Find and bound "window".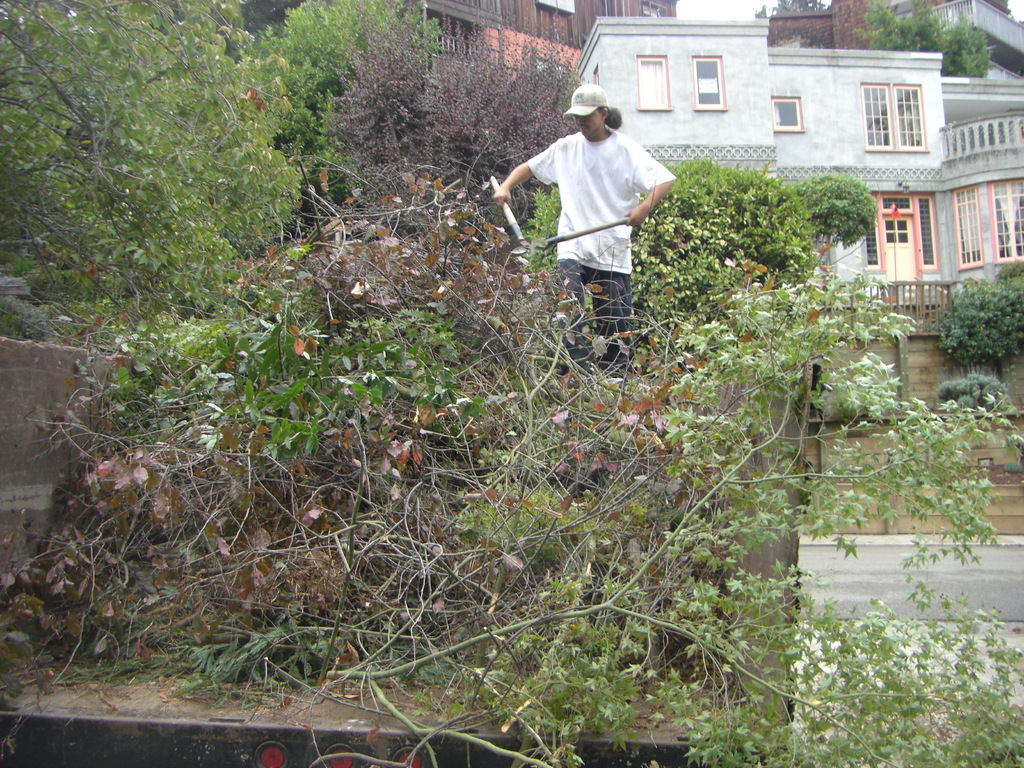
Bound: box(863, 83, 895, 148).
